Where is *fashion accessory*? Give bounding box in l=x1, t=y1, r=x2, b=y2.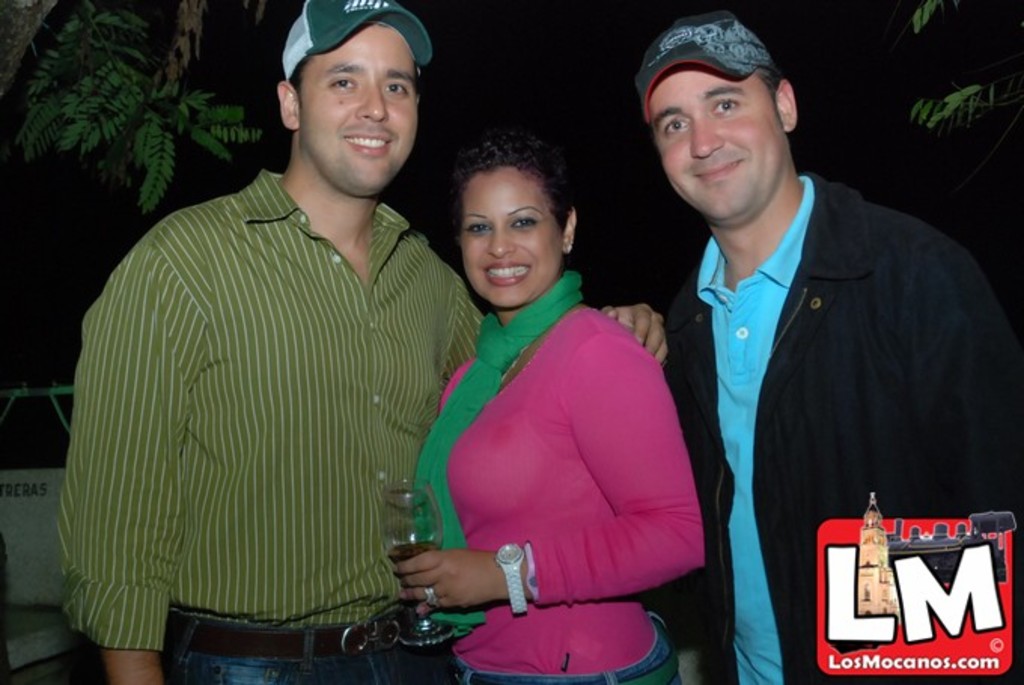
l=563, t=241, r=578, b=256.
